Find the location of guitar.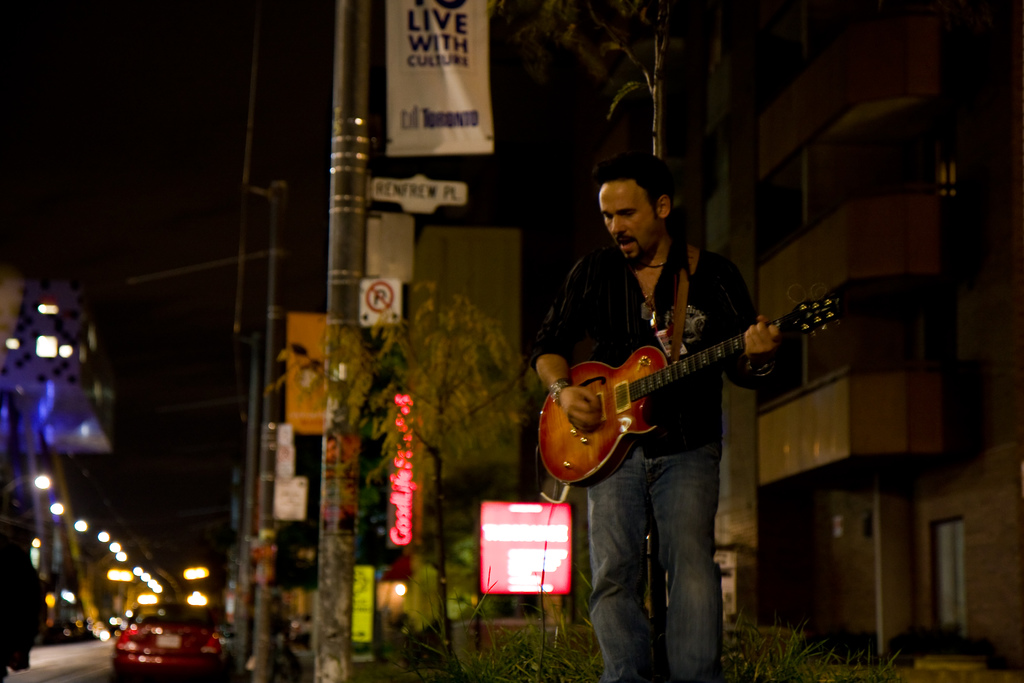
Location: [534,294,837,489].
